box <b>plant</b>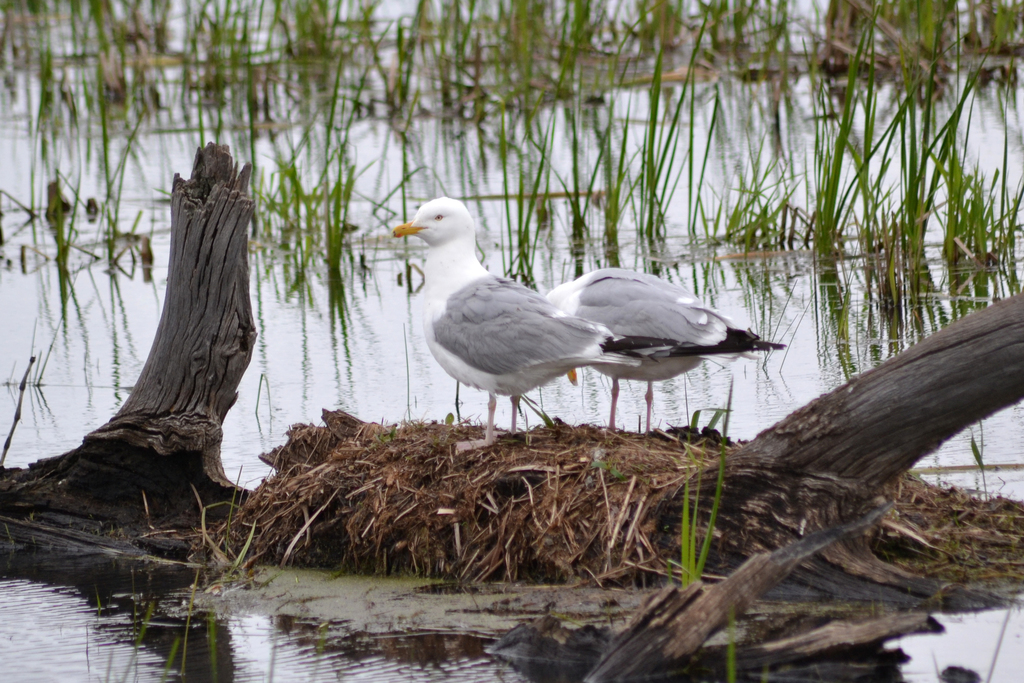
Rect(441, 407, 455, 426)
